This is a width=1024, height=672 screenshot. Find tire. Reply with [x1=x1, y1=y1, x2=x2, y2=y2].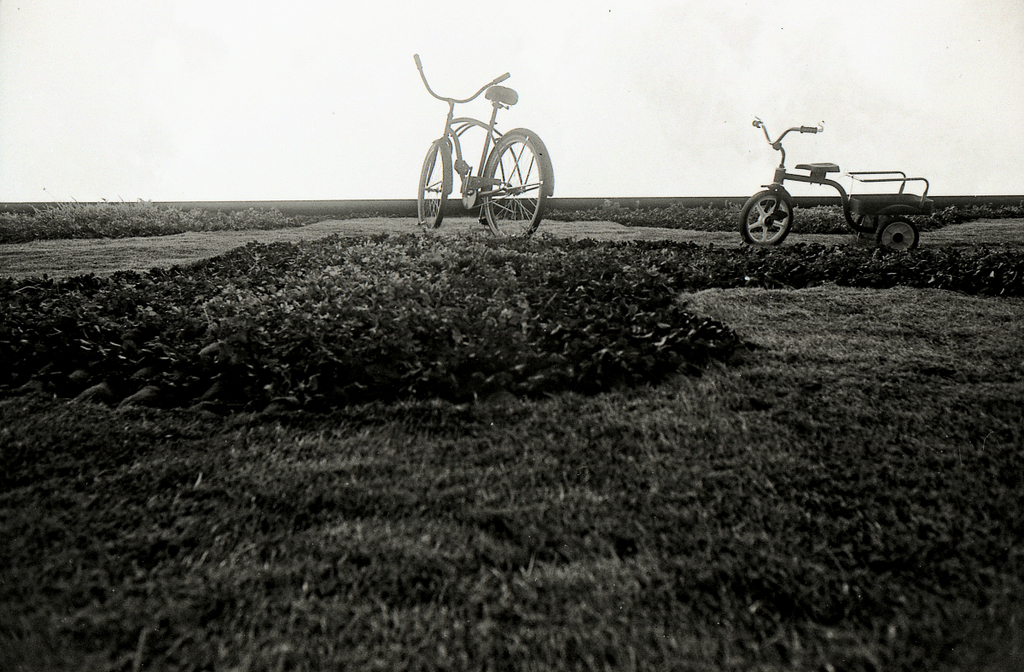
[x1=737, y1=187, x2=795, y2=246].
